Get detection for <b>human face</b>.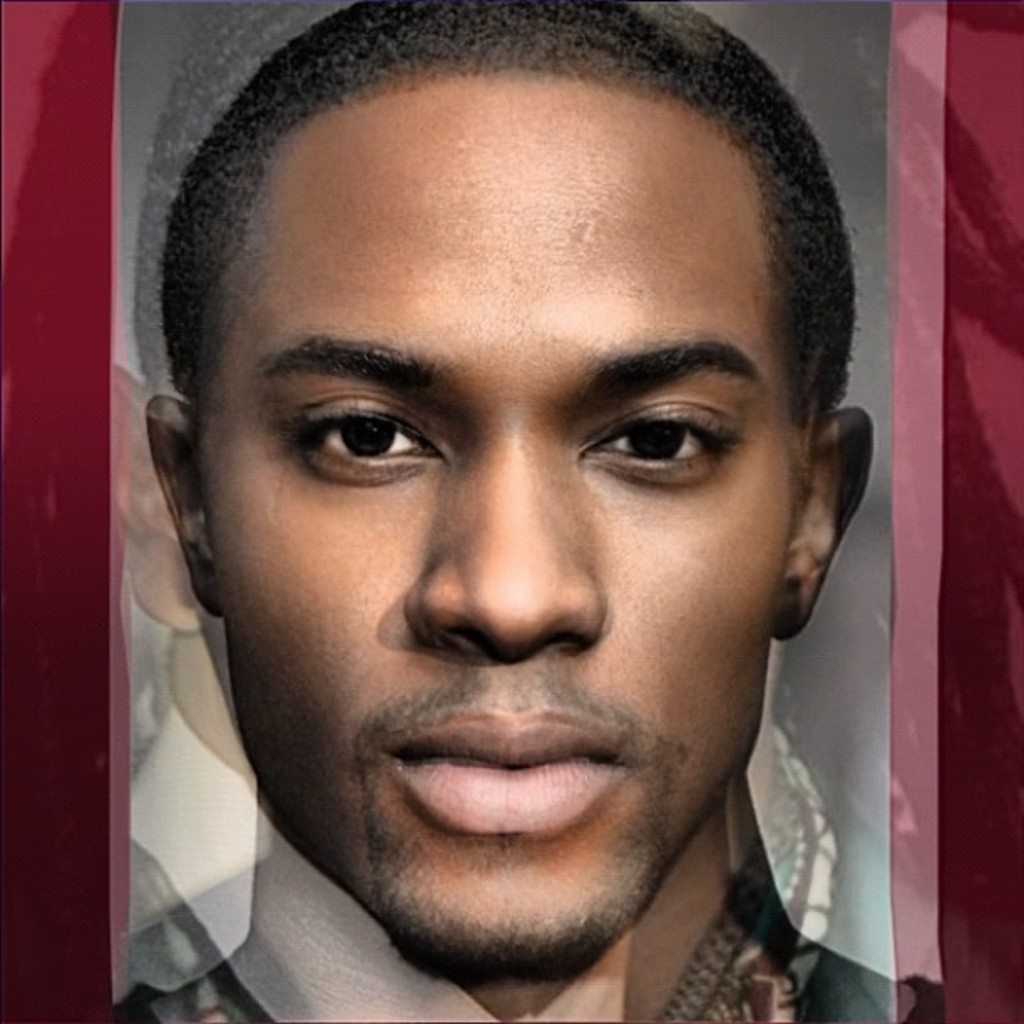
Detection: <region>199, 74, 788, 955</region>.
